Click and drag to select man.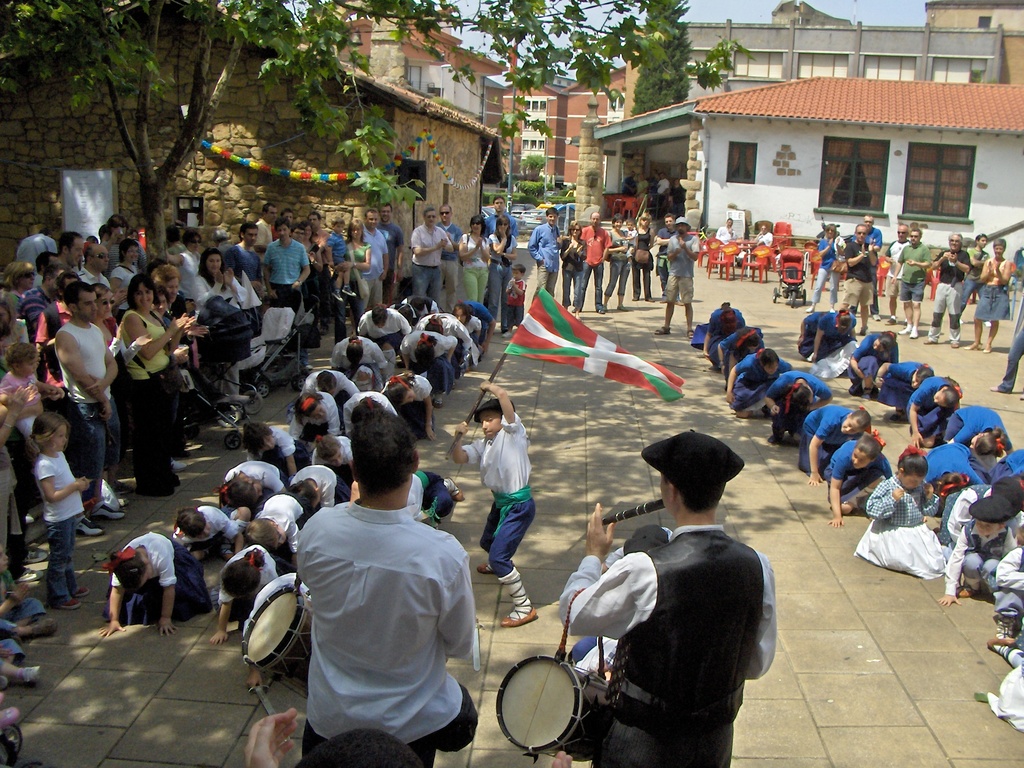
Selection: detection(485, 196, 518, 239).
